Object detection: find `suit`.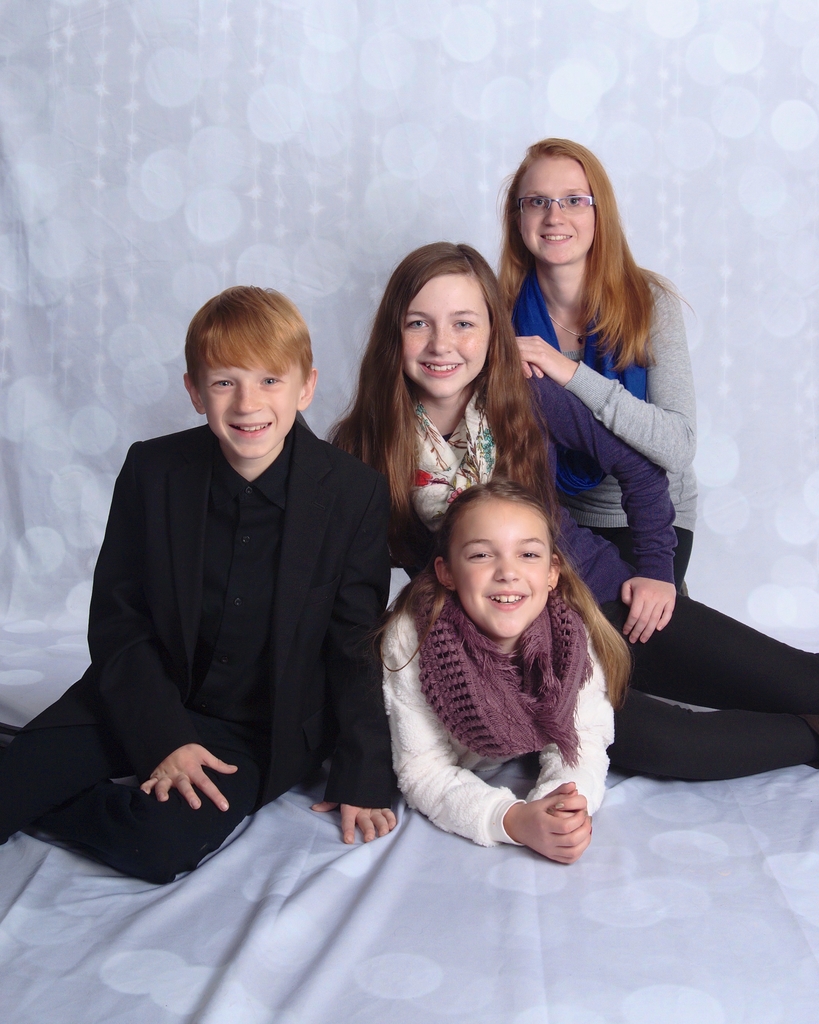
x1=0 y1=410 x2=392 y2=888.
